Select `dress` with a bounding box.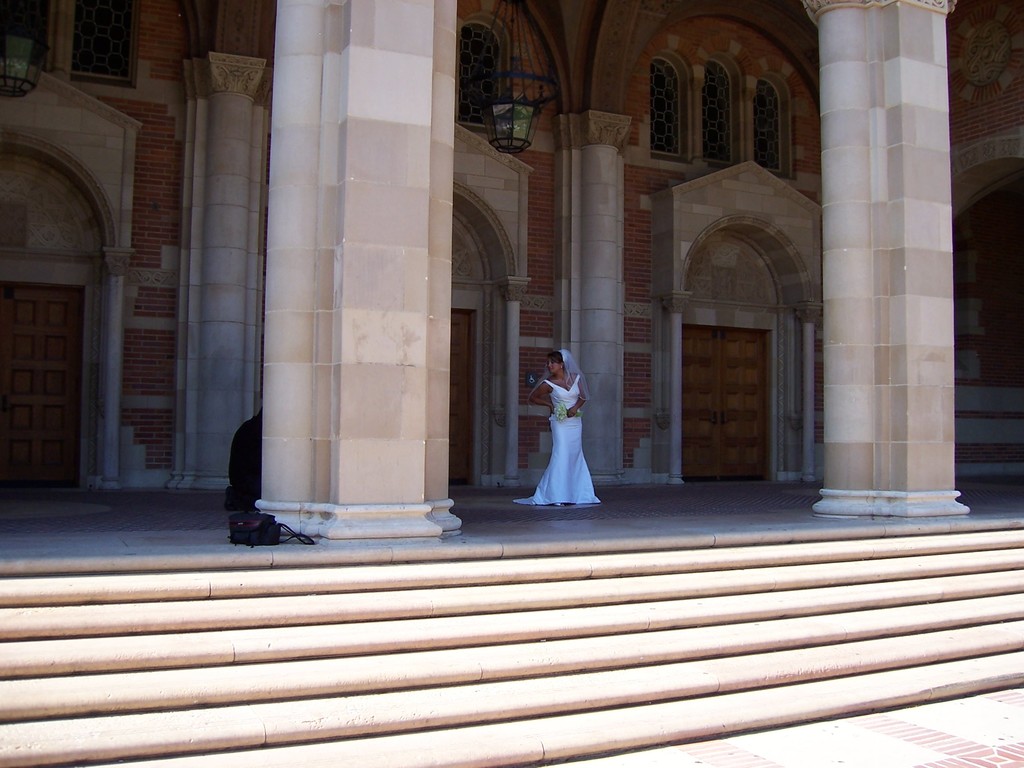
<bbox>516, 351, 604, 508</bbox>.
